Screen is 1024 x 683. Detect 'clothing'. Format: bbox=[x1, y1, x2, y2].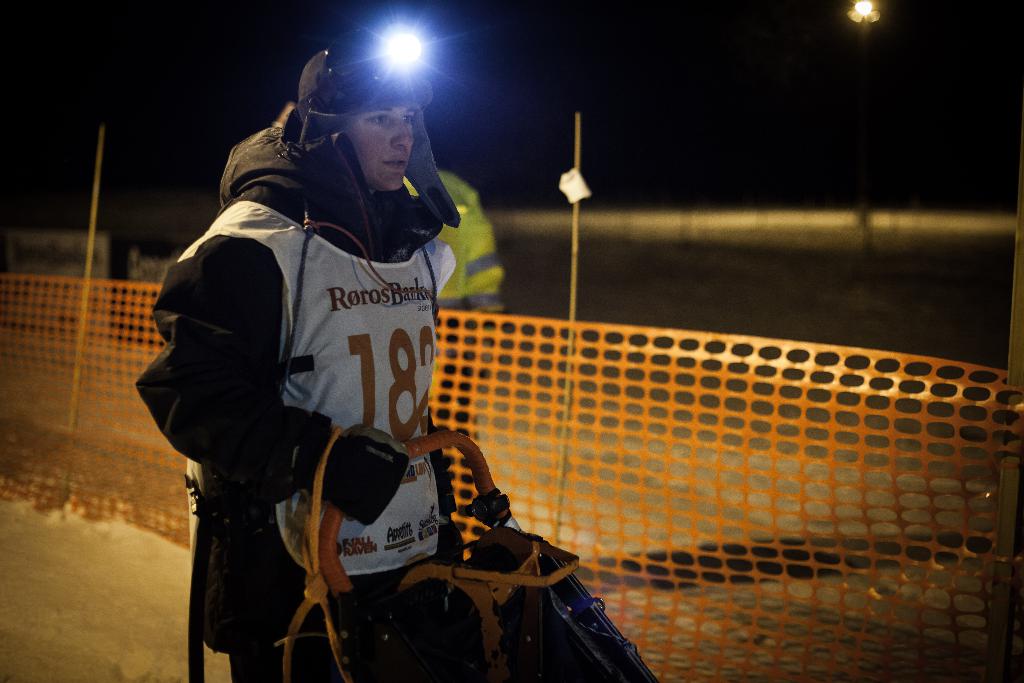
bbox=[127, 106, 452, 682].
